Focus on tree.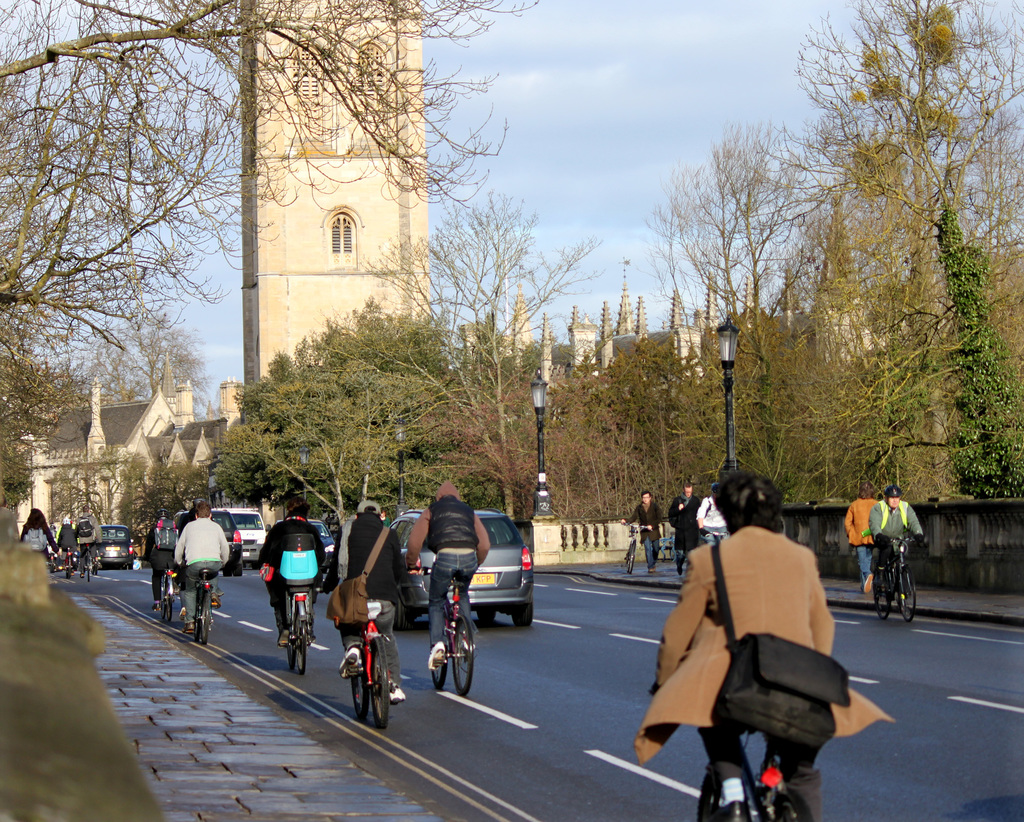
Focused at l=136, t=462, r=214, b=531.
